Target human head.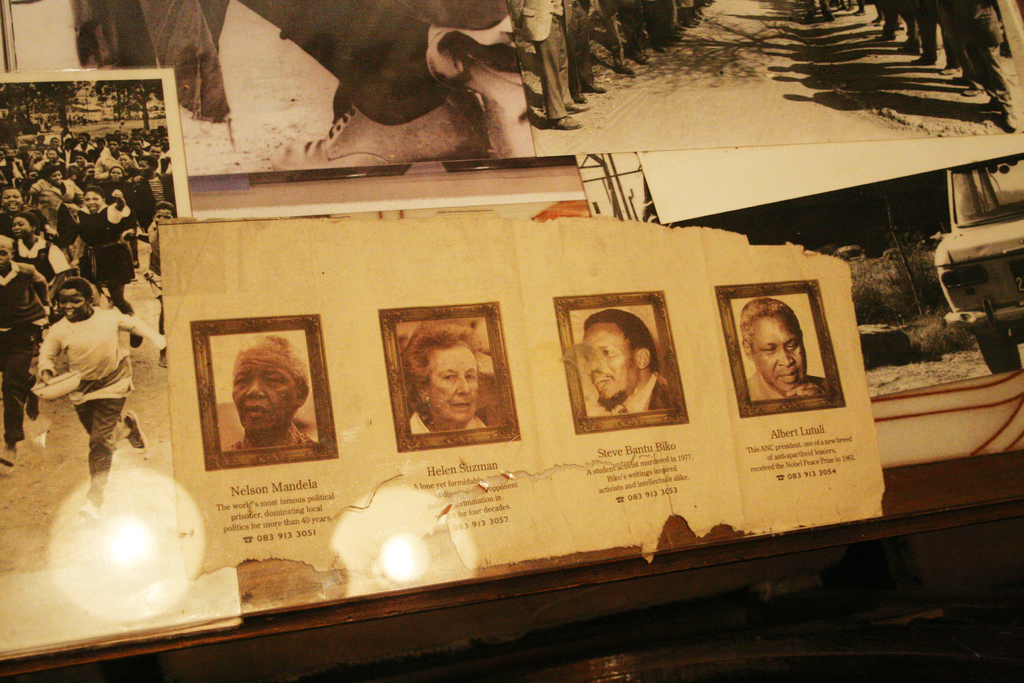
Target region: <bbox>36, 147, 42, 161</bbox>.
